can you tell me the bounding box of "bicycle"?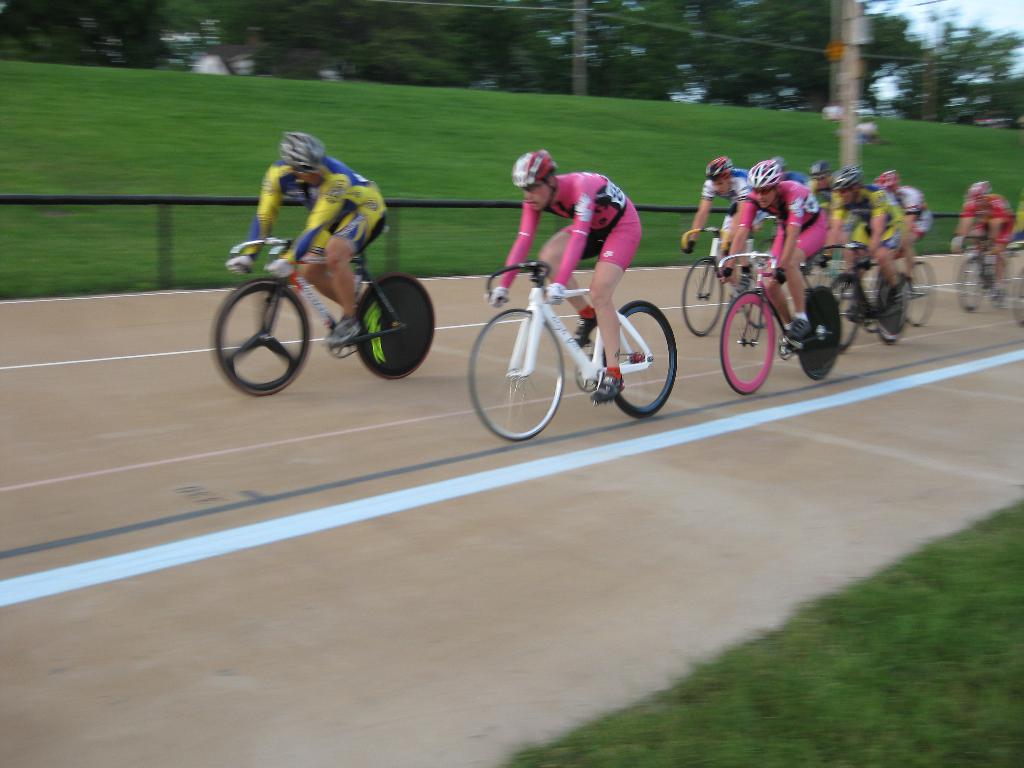
bbox=(208, 228, 435, 396).
